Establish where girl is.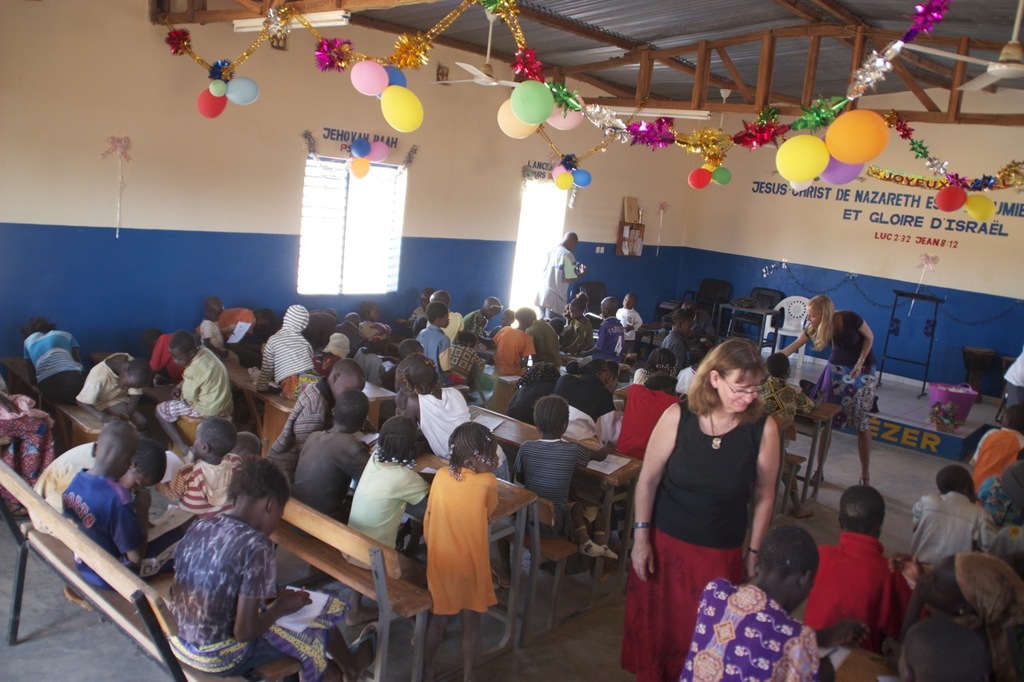
Established at 253/302/316/404.
